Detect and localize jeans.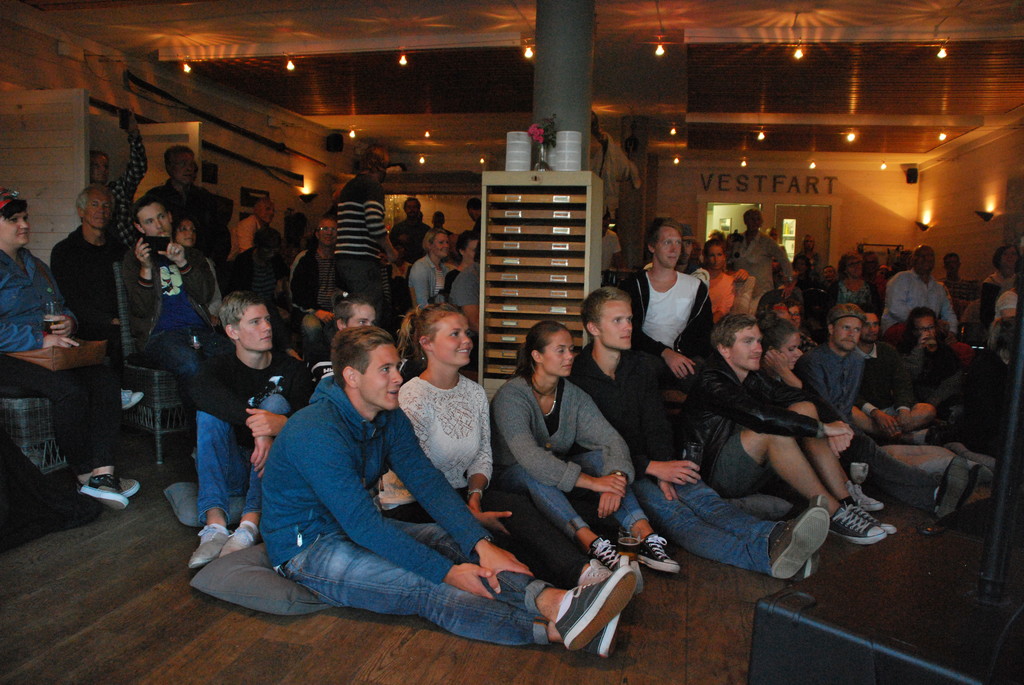
Localized at rect(201, 391, 291, 523).
